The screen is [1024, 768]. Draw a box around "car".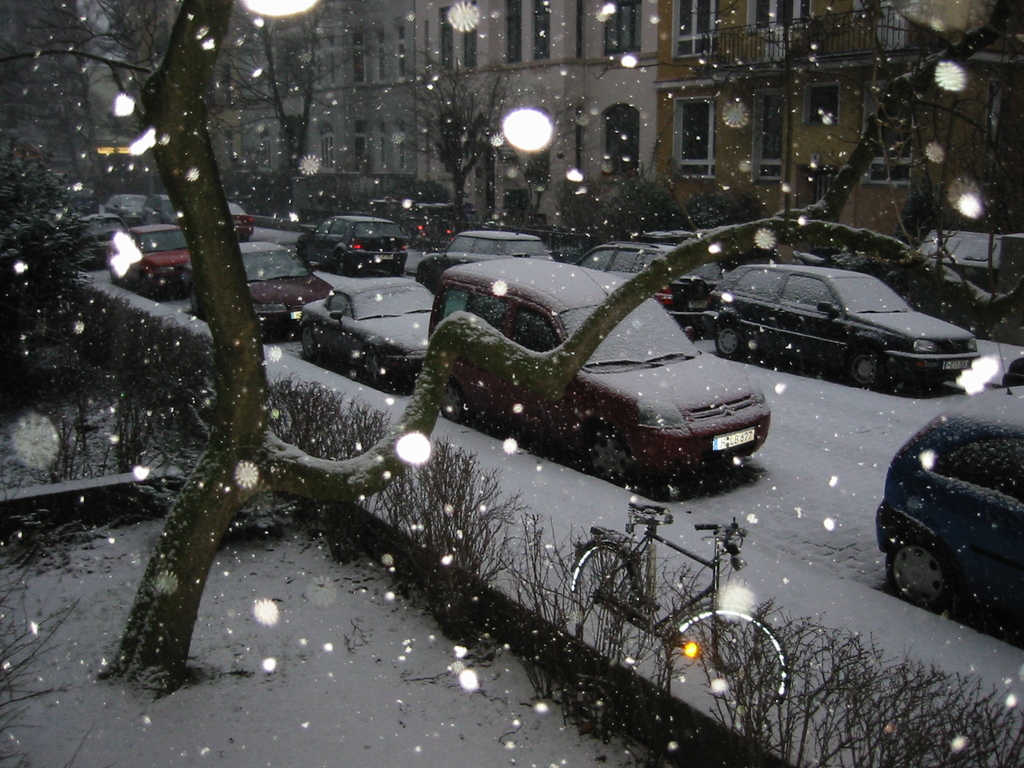
84,219,134,260.
